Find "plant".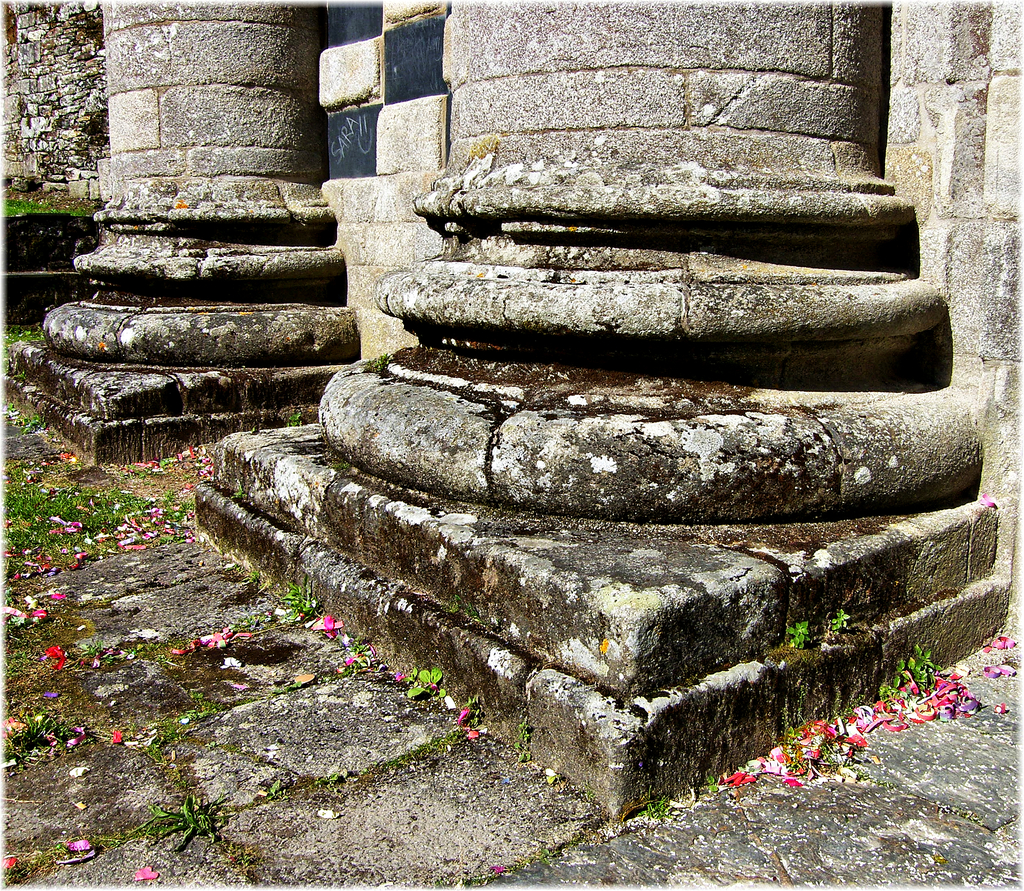
<bbox>126, 700, 213, 770</bbox>.
